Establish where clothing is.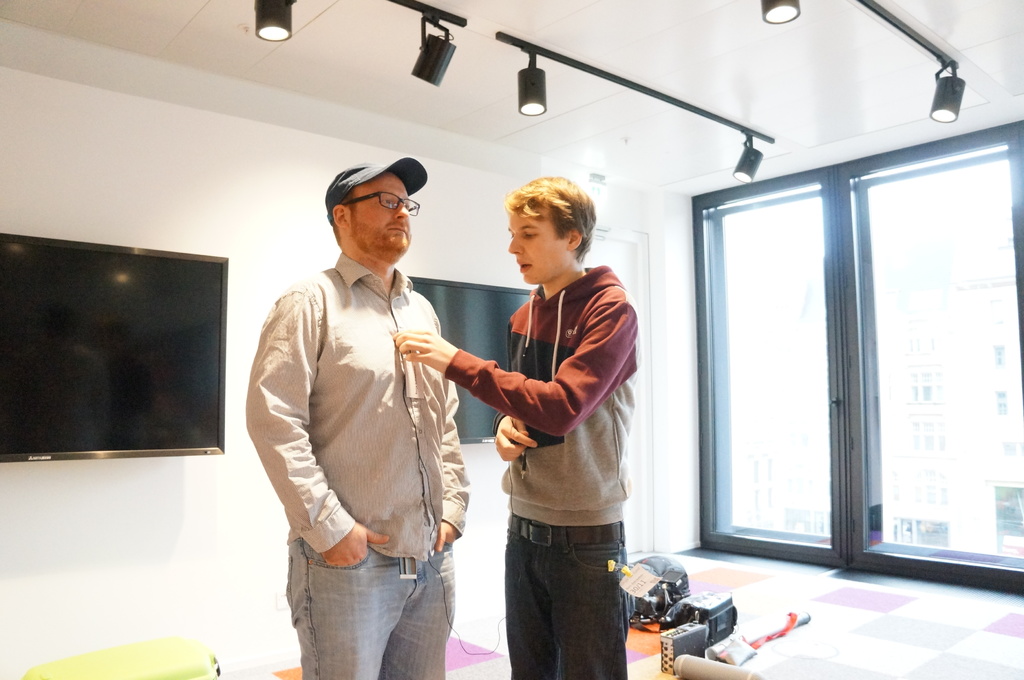
Established at 246:247:463:679.
